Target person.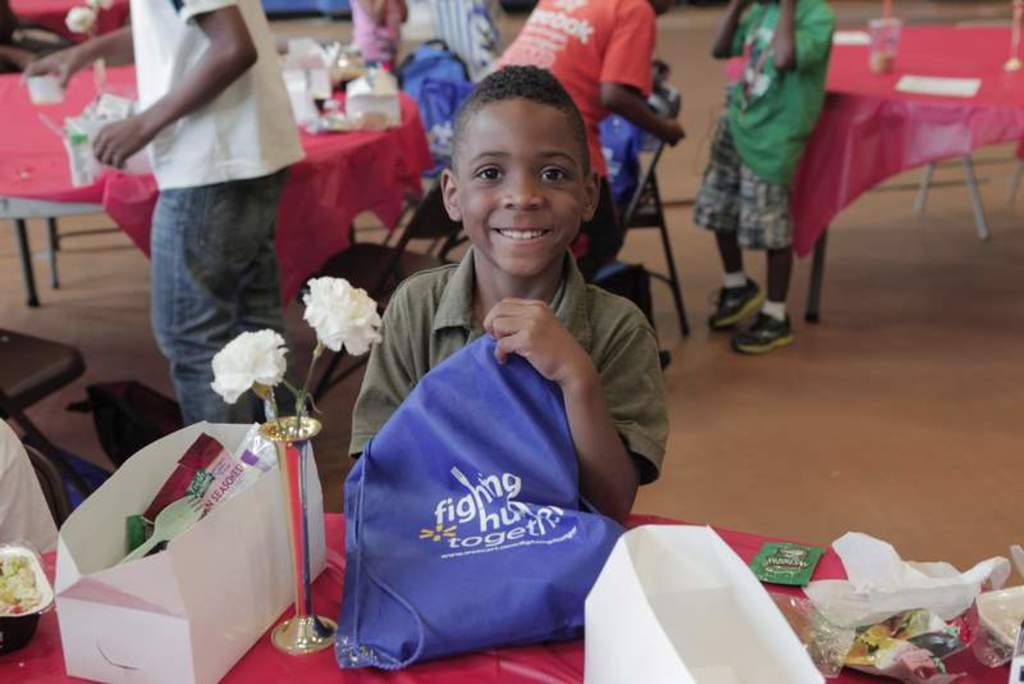
Target region: BBox(349, 0, 407, 68).
